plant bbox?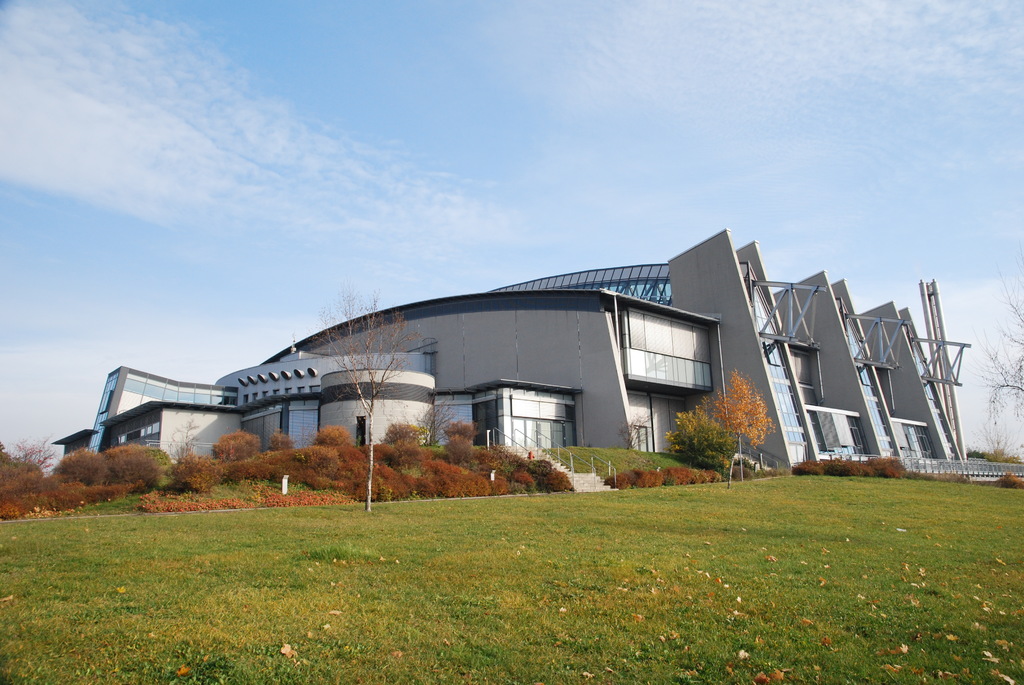
BBox(0, 439, 52, 520)
